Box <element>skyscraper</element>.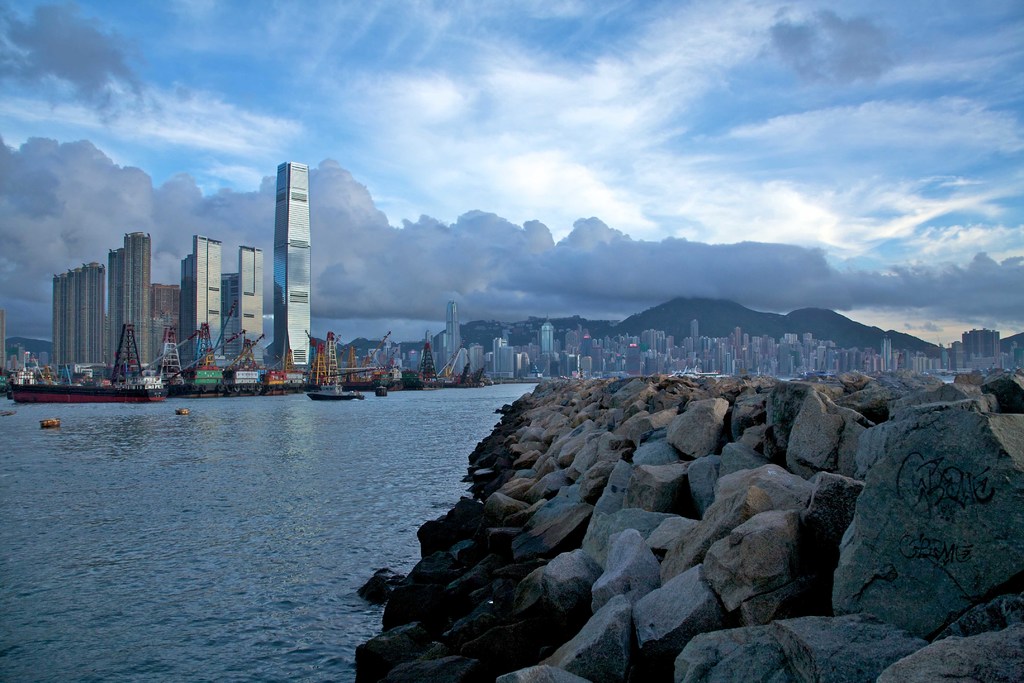
Rect(456, 342, 467, 366).
